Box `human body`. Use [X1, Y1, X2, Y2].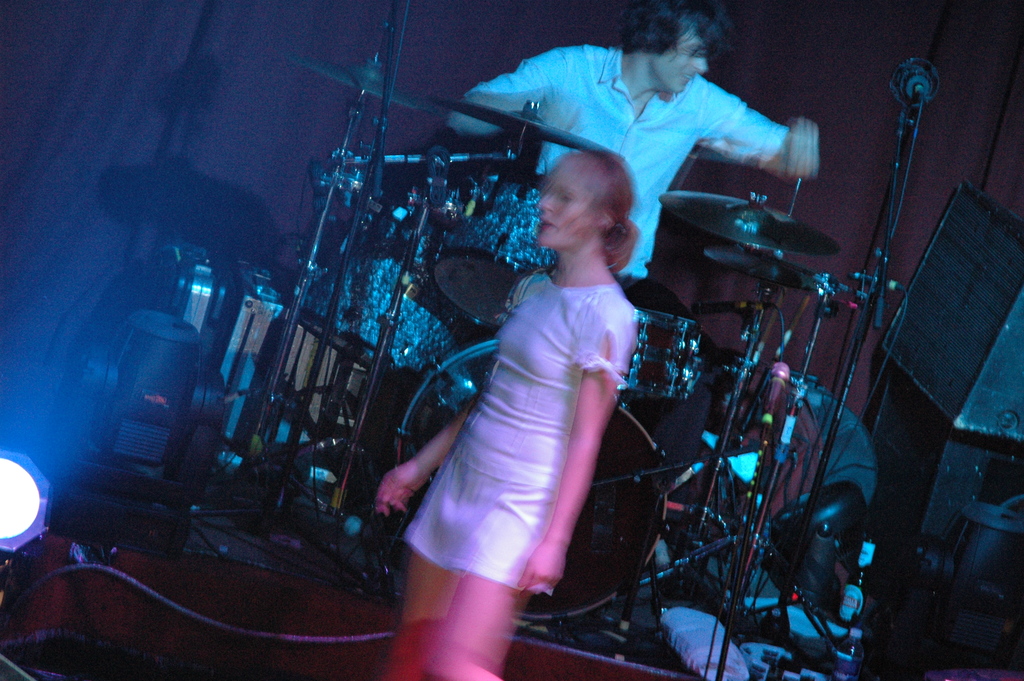
[367, 115, 647, 679].
